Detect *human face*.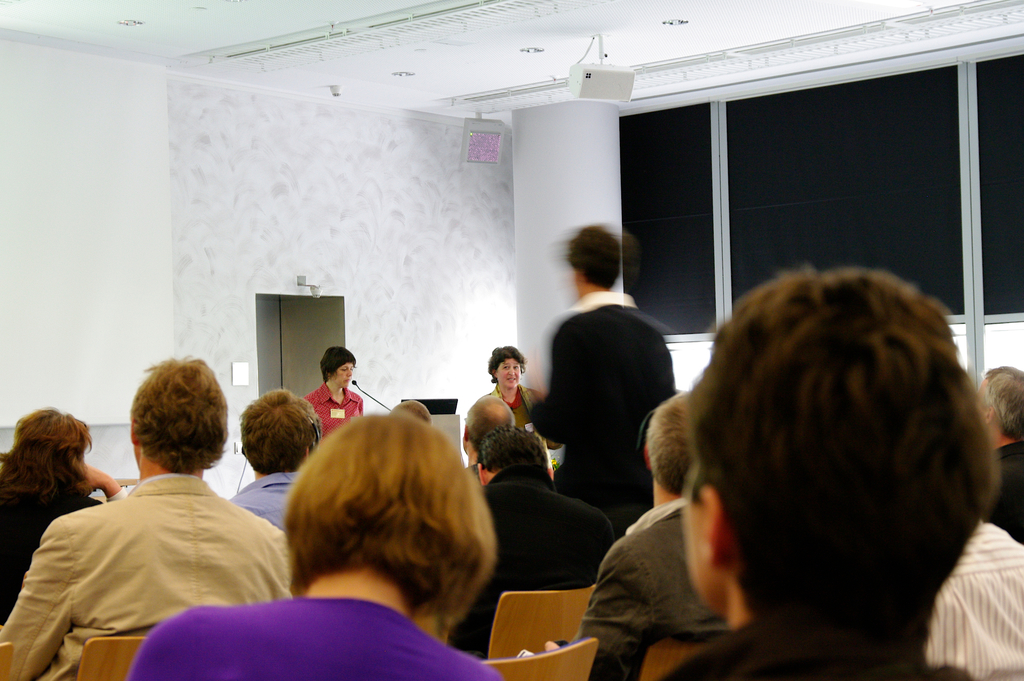
Detected at <box>498,357,522,388</box>.
